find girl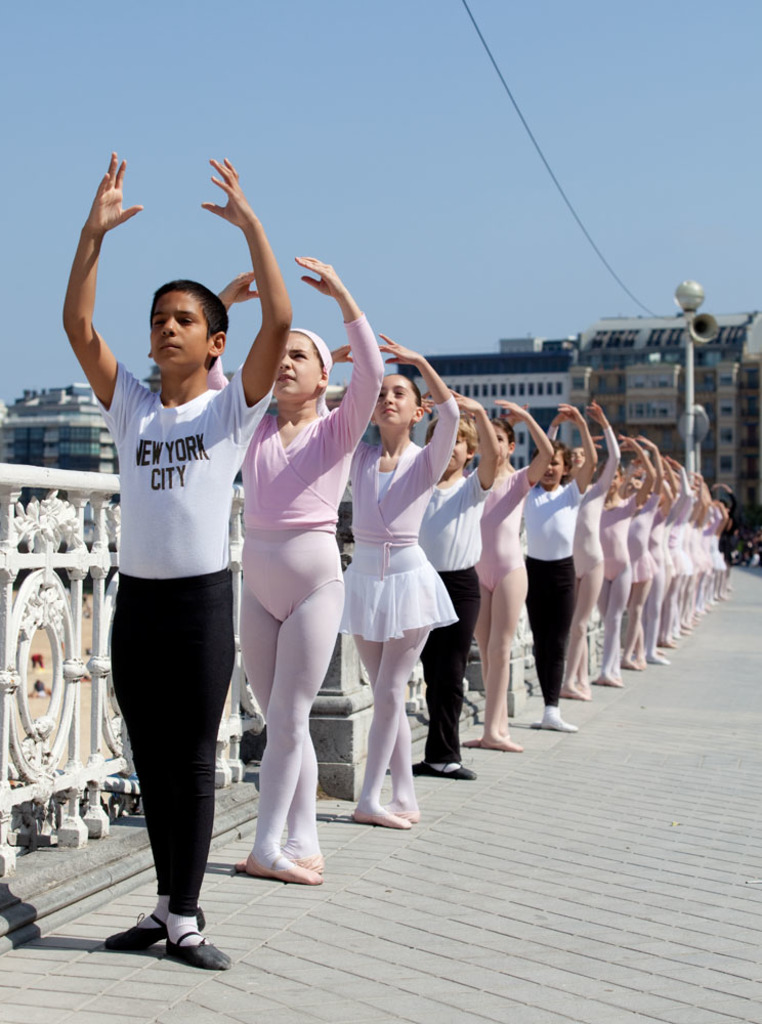
[x1=311, y1=328, x2=458, y2=834]
